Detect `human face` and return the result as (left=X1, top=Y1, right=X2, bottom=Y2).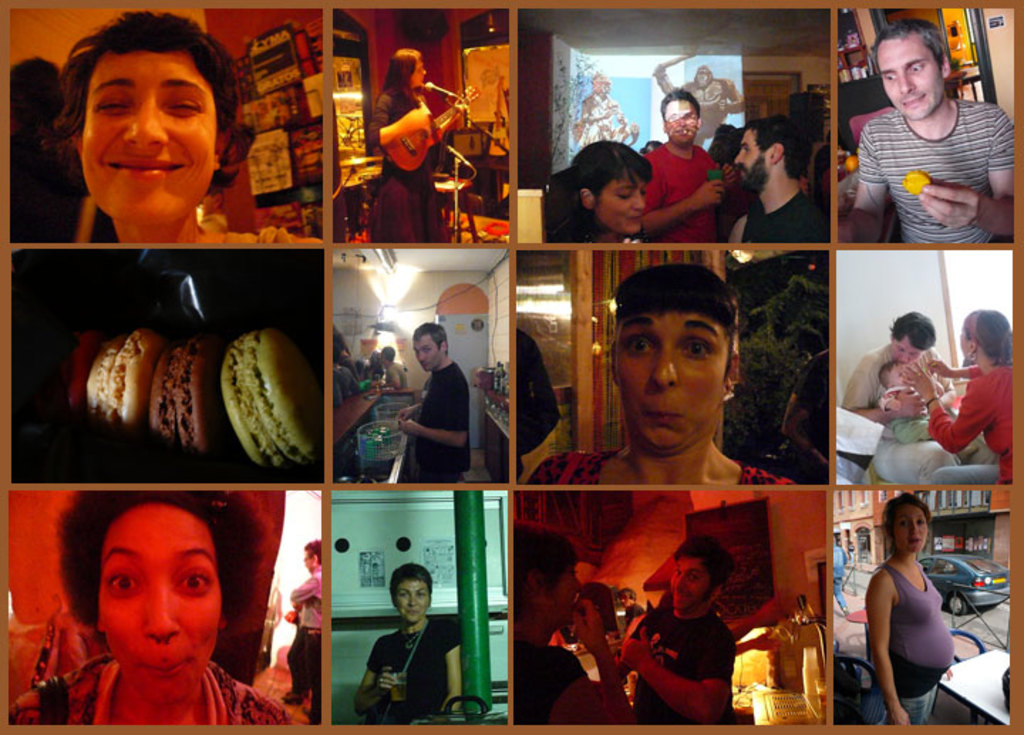
(left=893, top=344, right=920, bottom=364).
